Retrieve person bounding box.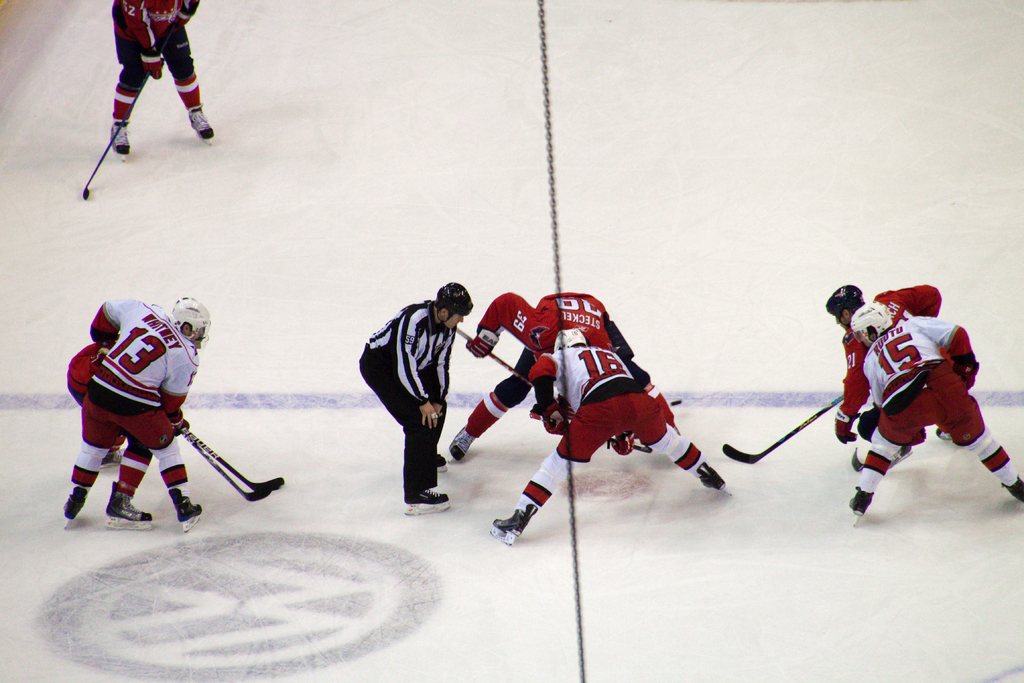
Bounding box: box=[835, 281, 953, 473].
